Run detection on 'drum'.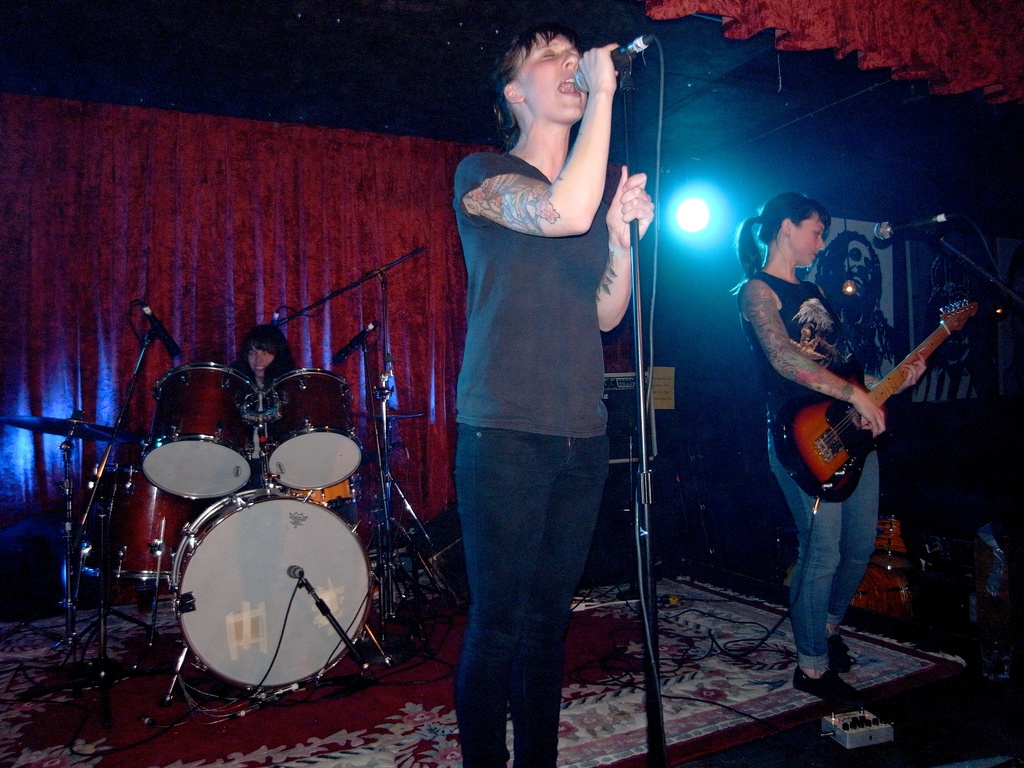
Result: 844/562/910/622.
